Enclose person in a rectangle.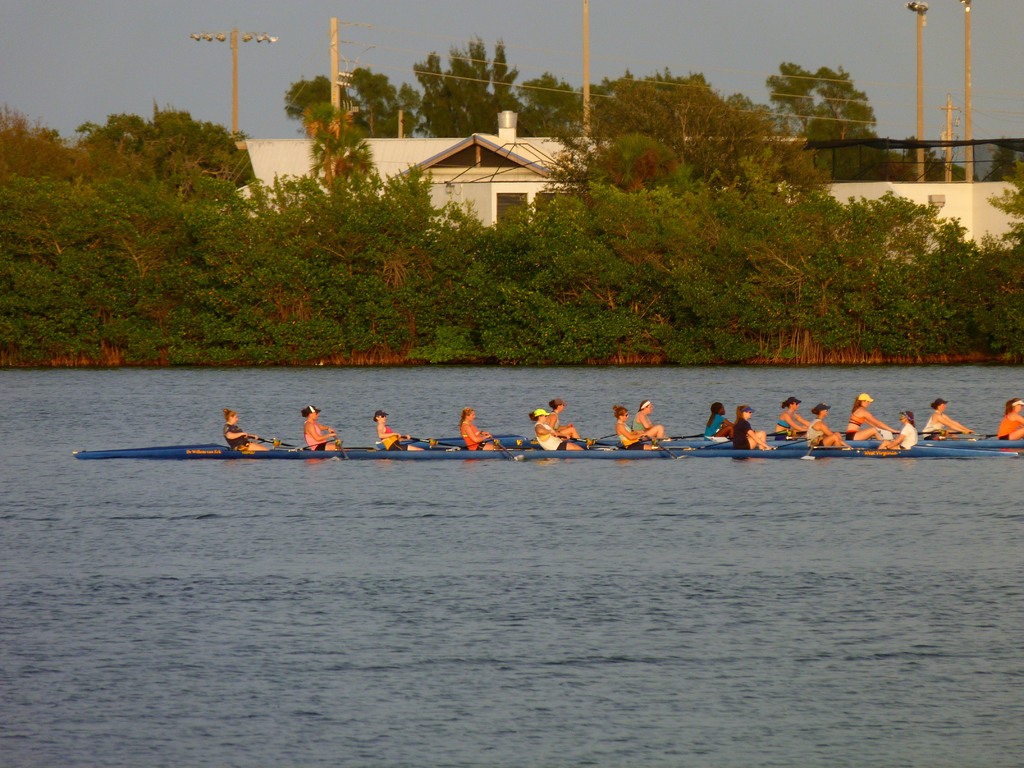
[left=456, top=406, right=495, bottom=449].
